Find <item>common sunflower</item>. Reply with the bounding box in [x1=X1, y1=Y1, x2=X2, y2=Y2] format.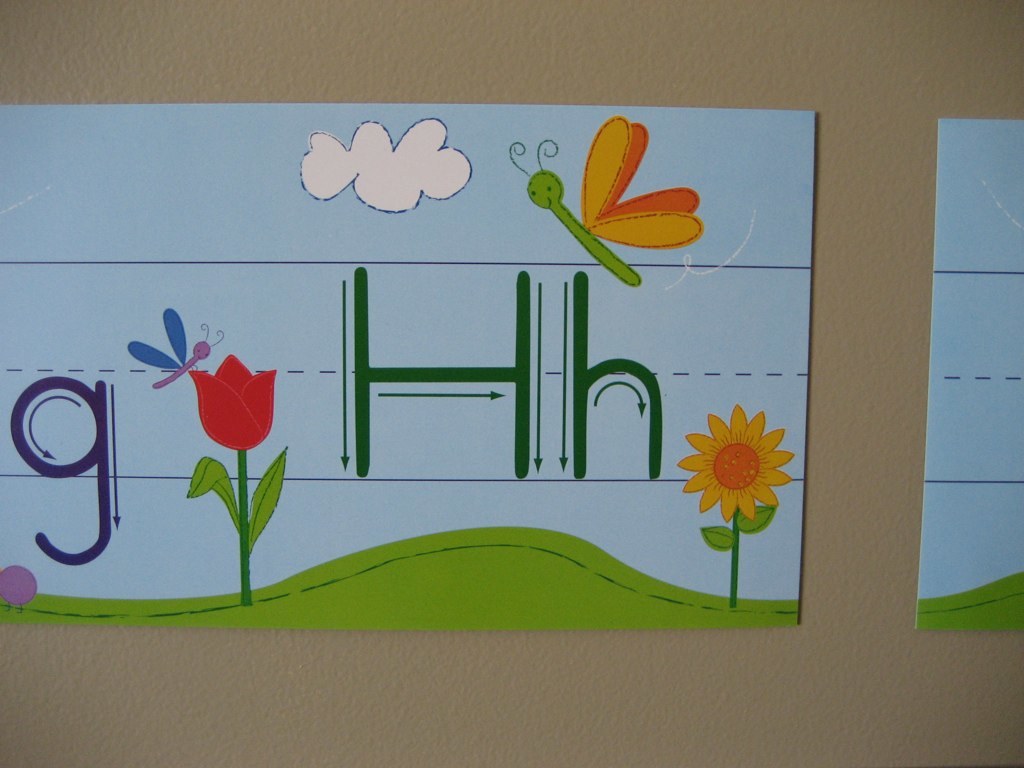
[x1=669, y1=404, x2=797, y2=525].
